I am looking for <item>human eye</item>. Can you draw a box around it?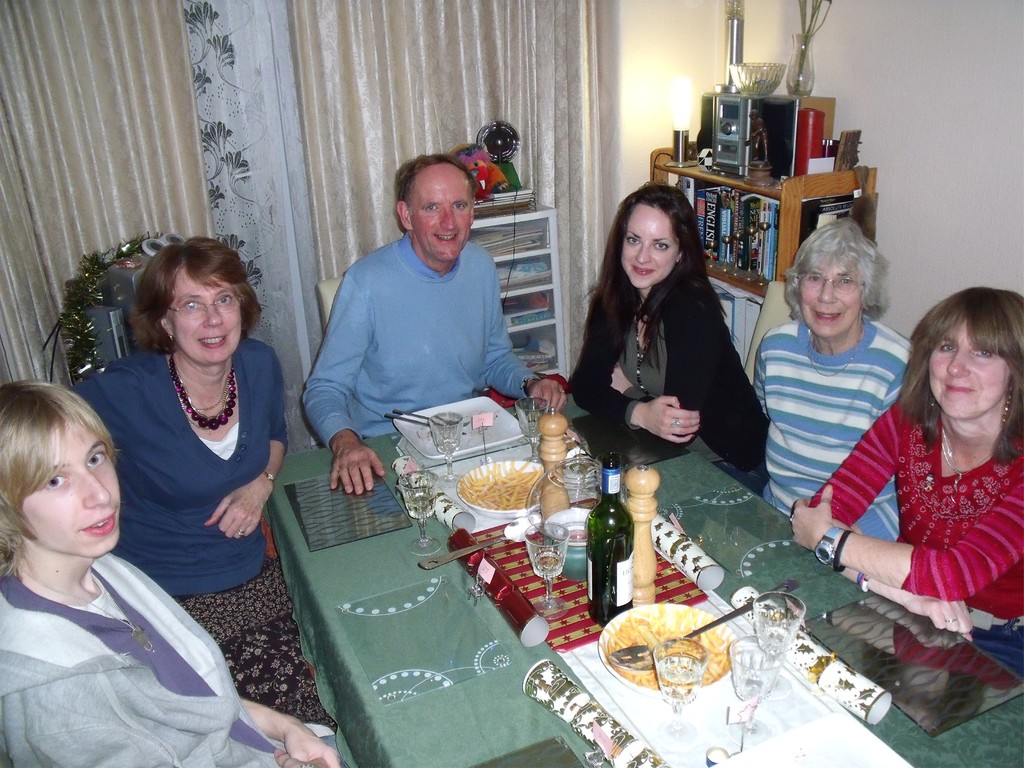
Sure, the bounding box is x1=182 y1=302 x2=204 y2=316.
